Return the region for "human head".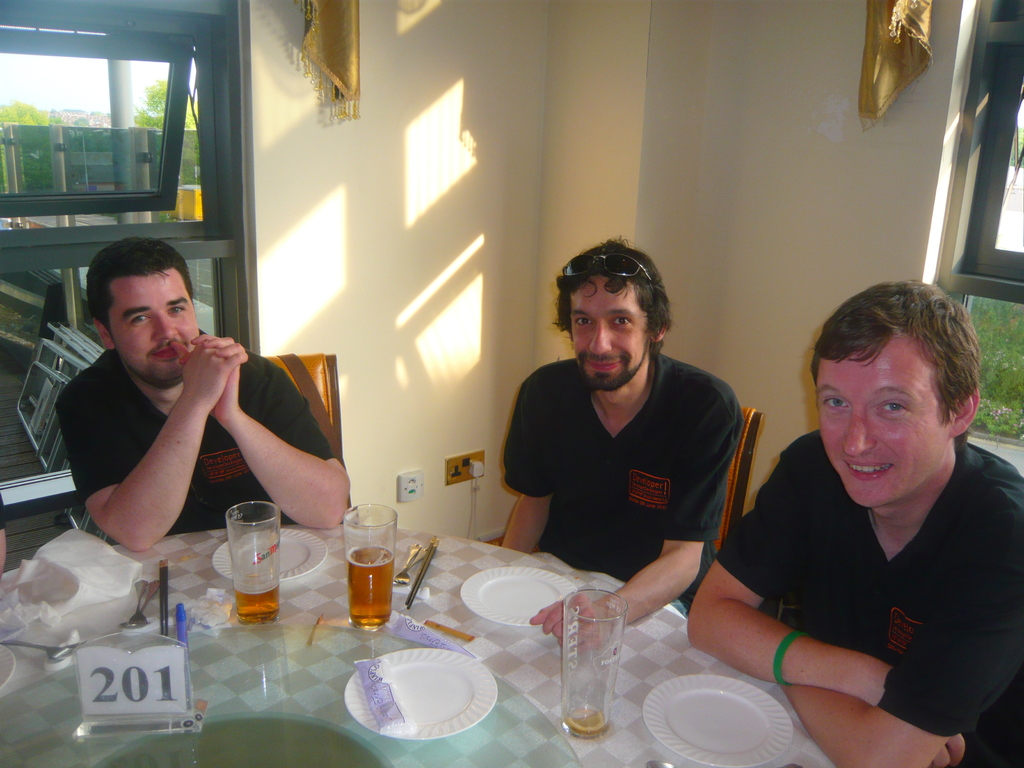
region(555, 242, 668, 388).
